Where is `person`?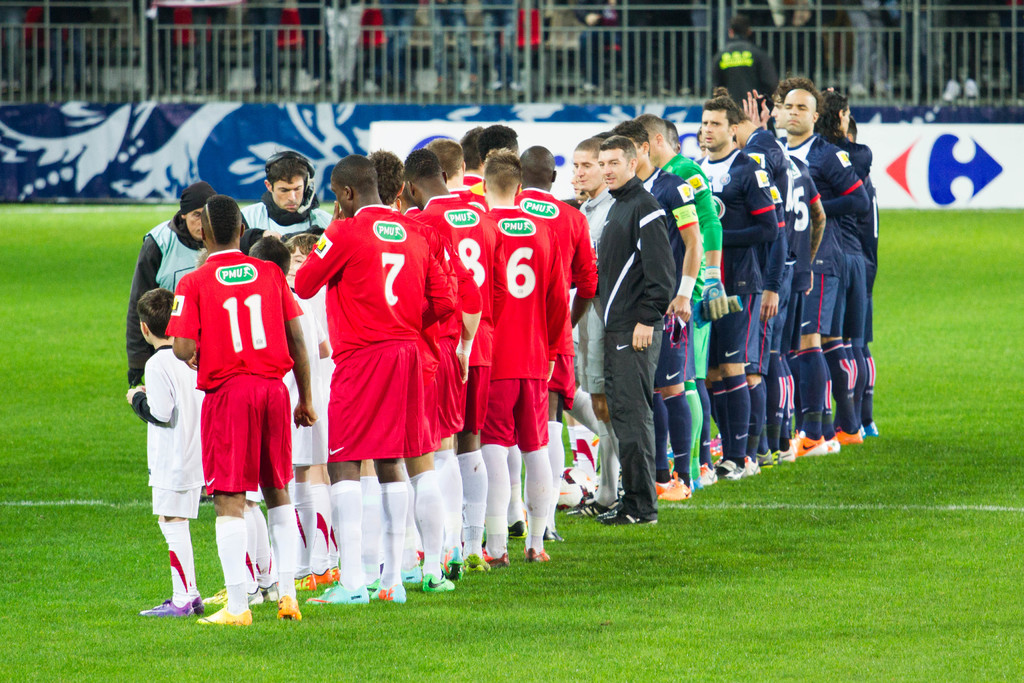
<box>821,90,876,440</box>.
